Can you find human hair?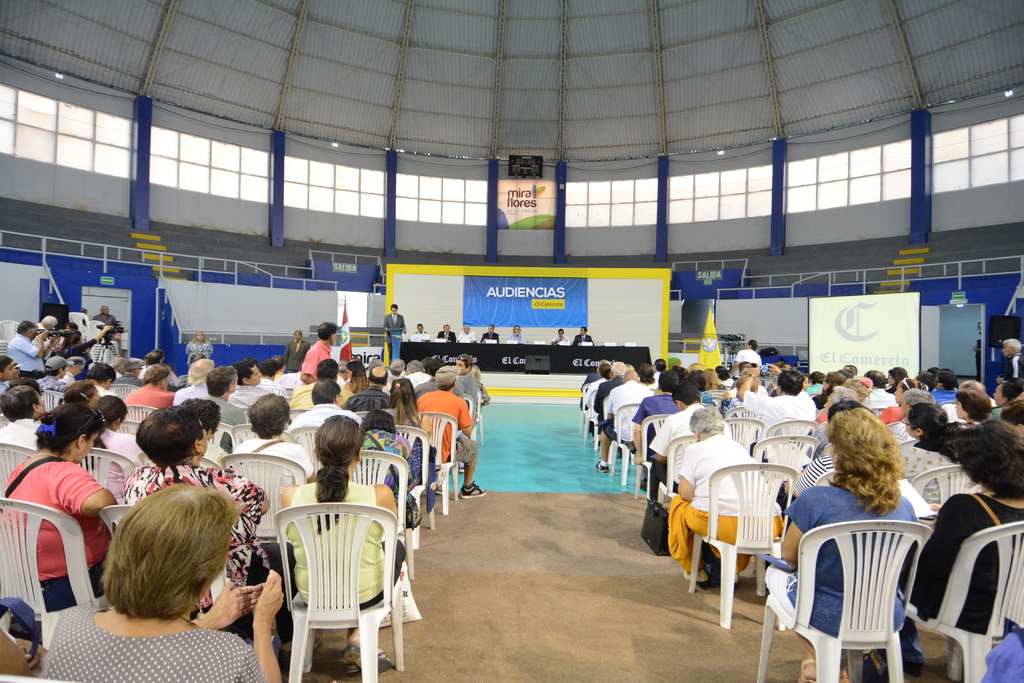
Yes, bounding box: {"left": 513, "top": 325, "right": 521, "bottom": 334}.
